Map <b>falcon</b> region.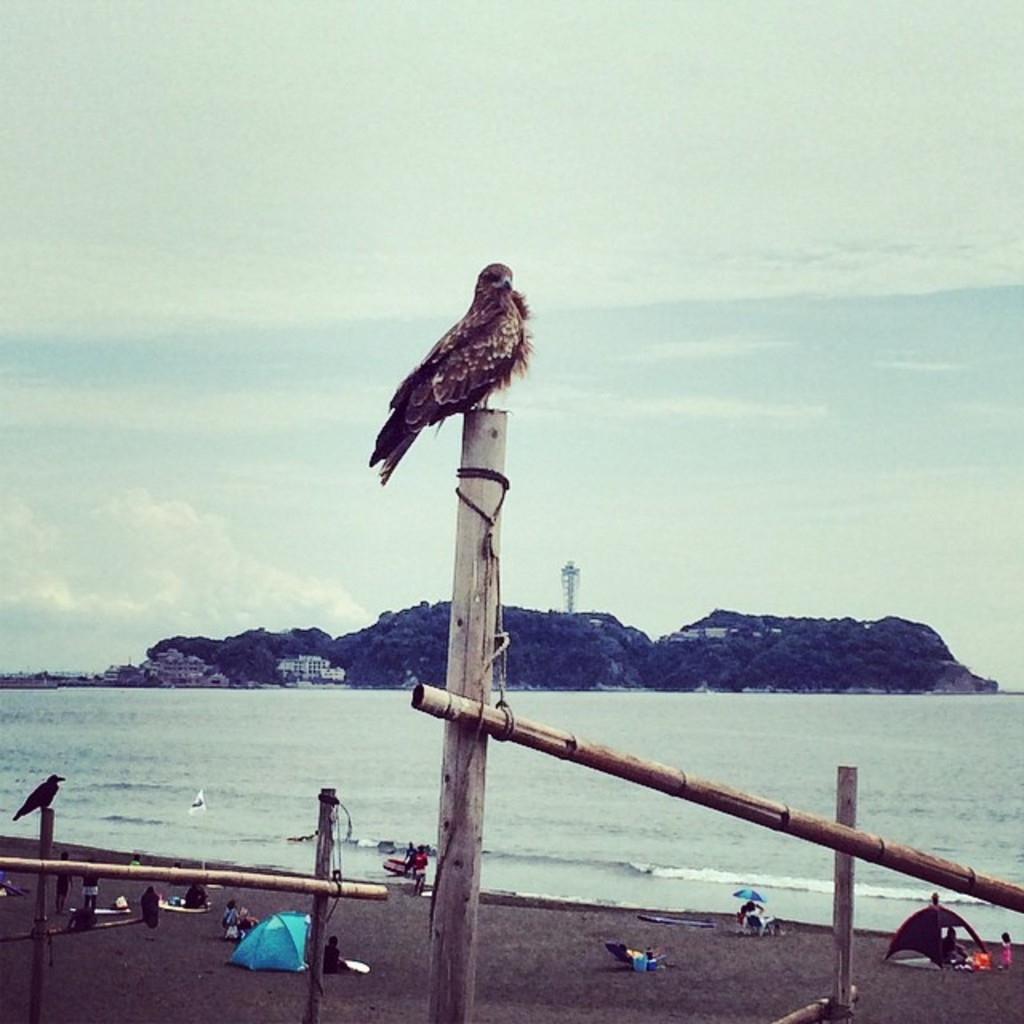
Mapped to 13/773/67/822.
